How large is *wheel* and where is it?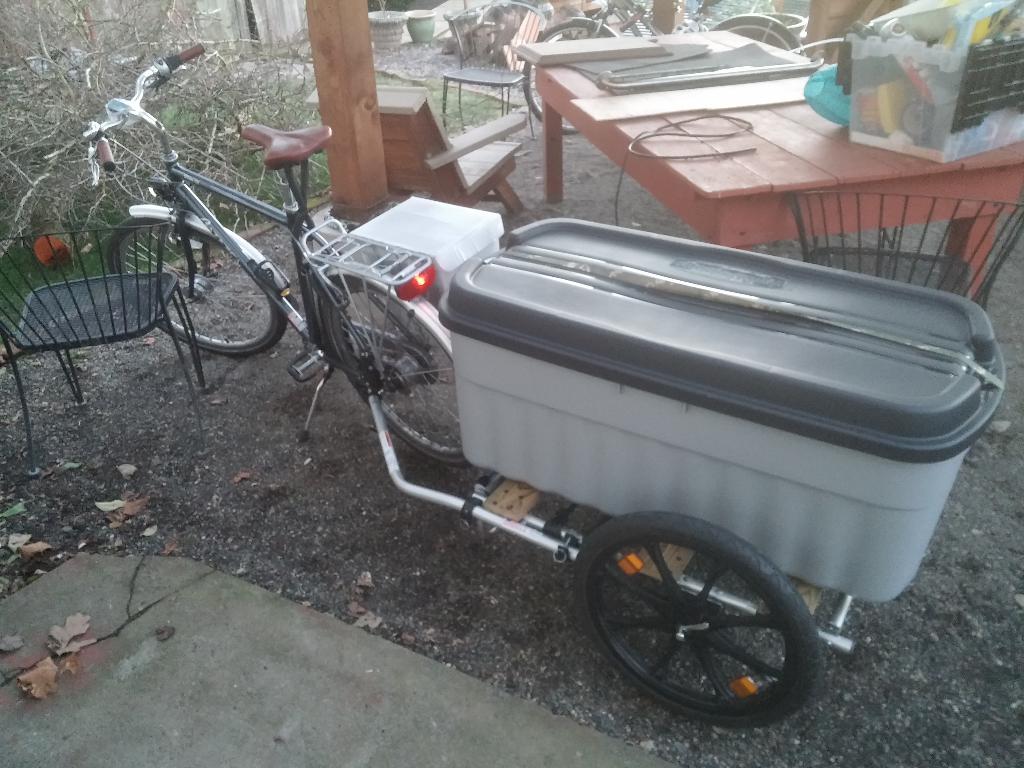
Bounding box: Rect(718, 16, 803, 51).
